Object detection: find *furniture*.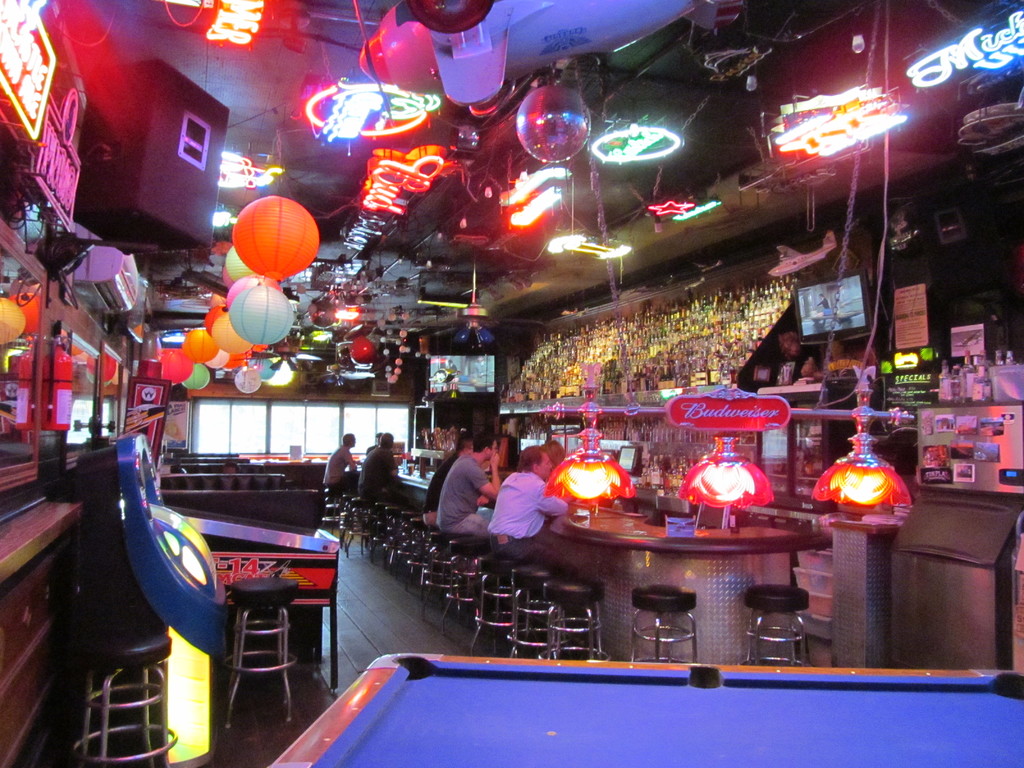
{"left": 75, "top": 636, "right": 175, "bottom": 767}.
